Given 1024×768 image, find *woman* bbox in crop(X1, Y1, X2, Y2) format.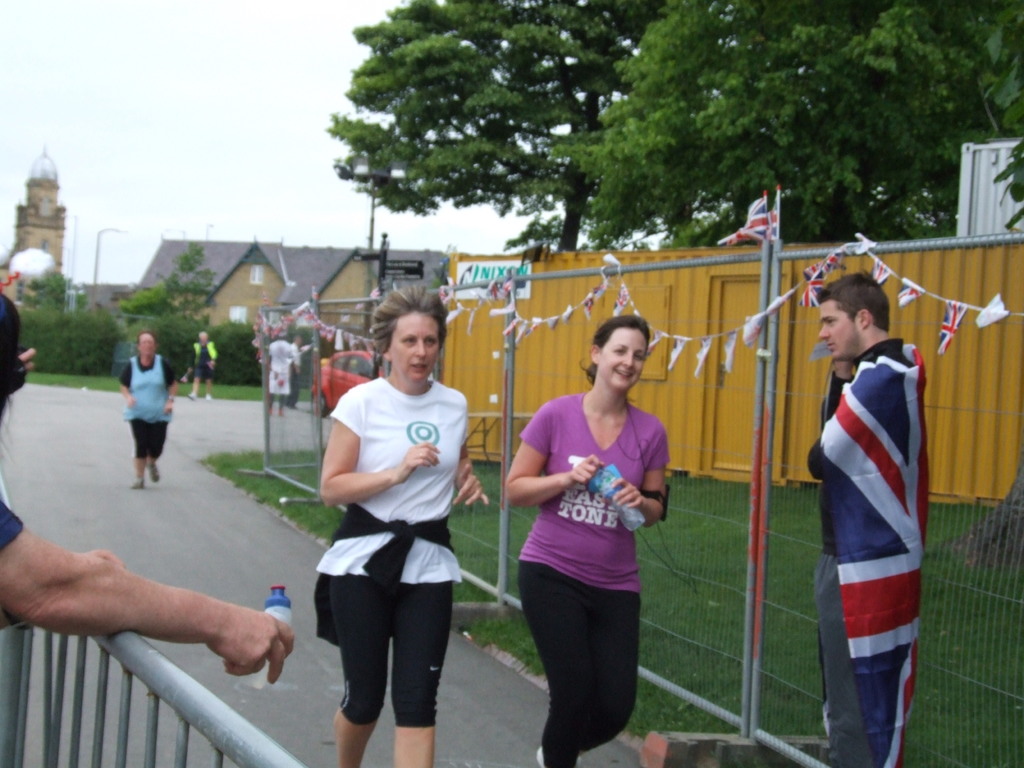
crop(308, 281, 497, 767).
